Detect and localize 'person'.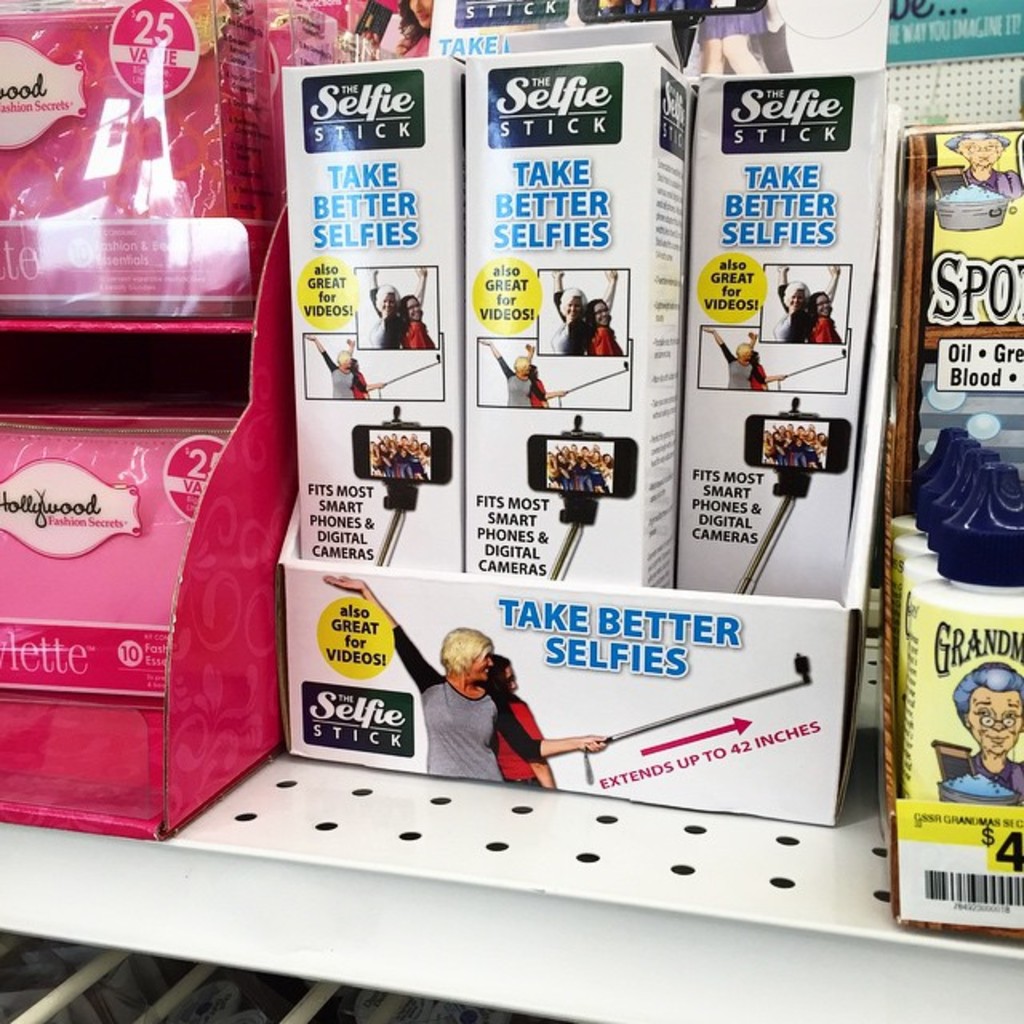
Localized at [390,0,434,61].
